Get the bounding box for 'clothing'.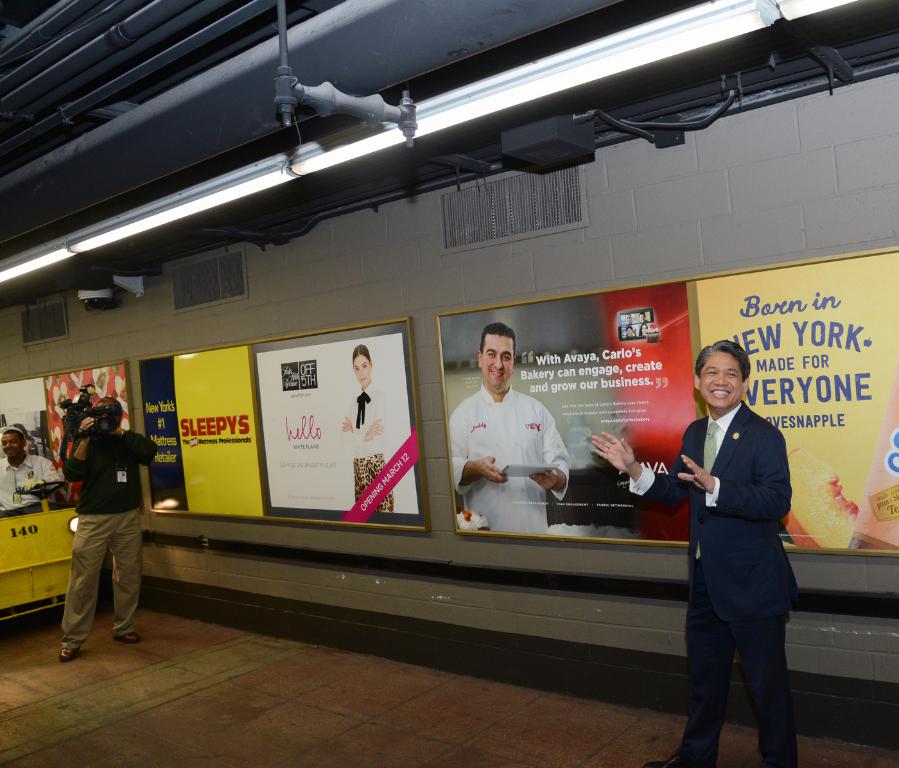
[628,399,800,767].
